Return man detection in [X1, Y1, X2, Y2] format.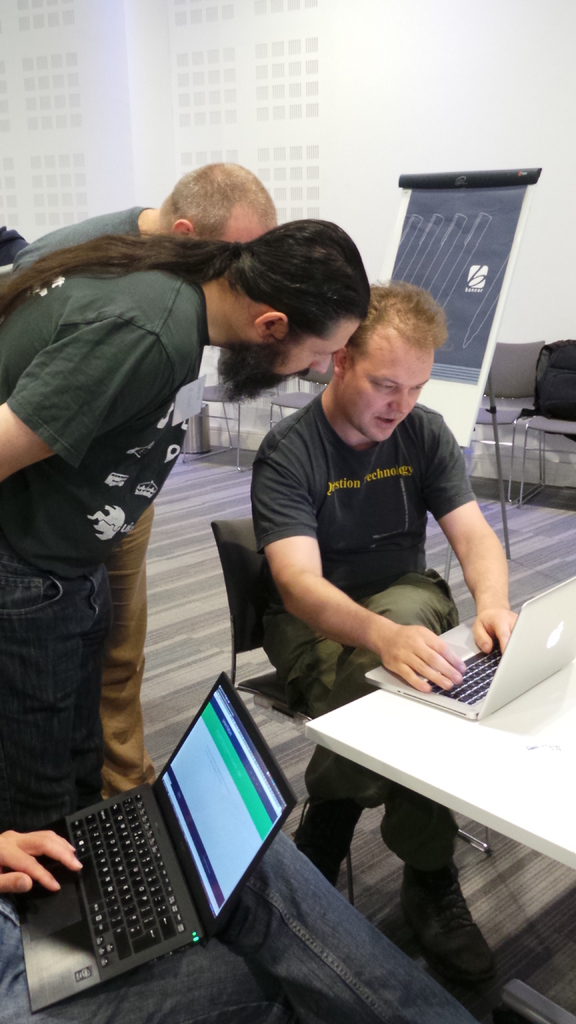
[0, 213, 361, 826].
